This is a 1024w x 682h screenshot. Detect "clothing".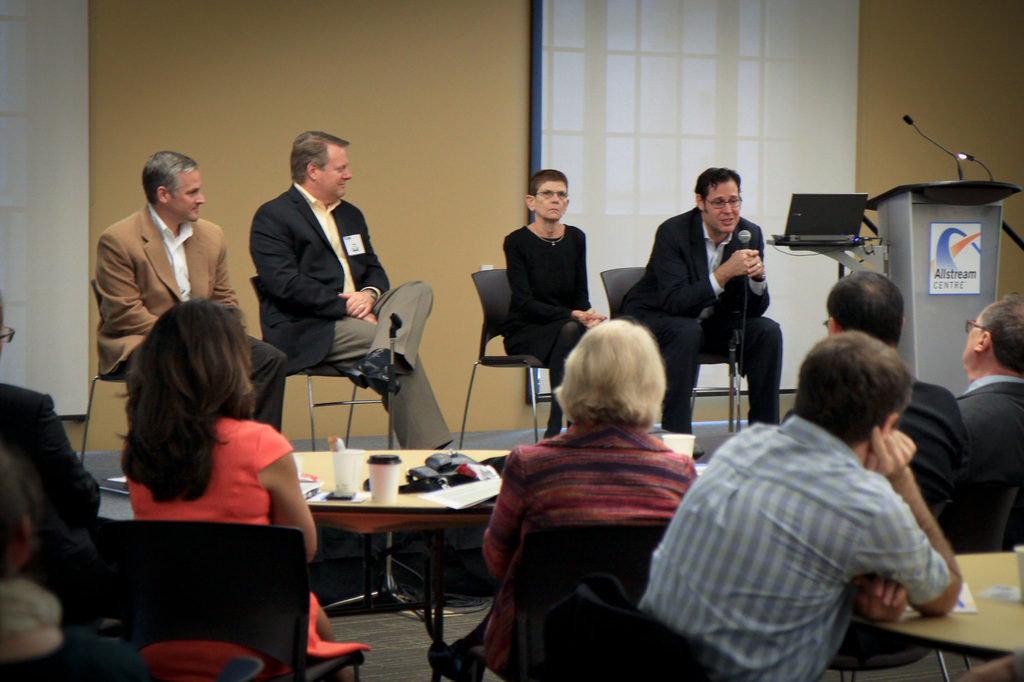
locate(93, 205, 289, 430).
